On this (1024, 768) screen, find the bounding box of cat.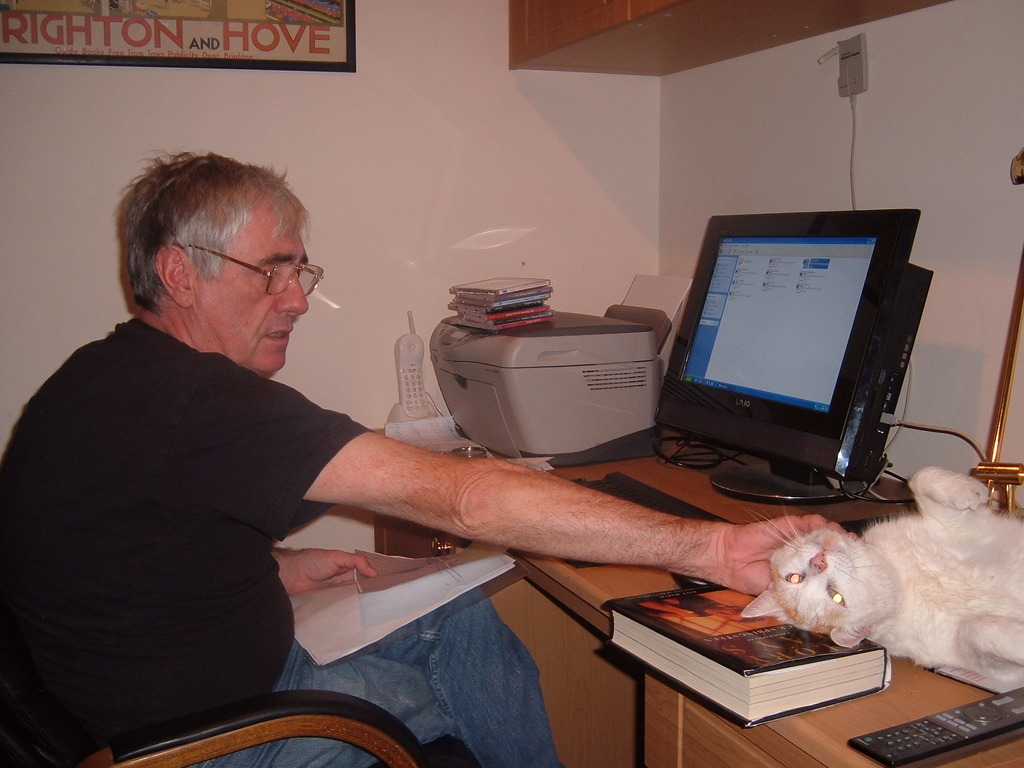
Bounding box: [x1=741, y1=465, x2=1023, y2=688].
